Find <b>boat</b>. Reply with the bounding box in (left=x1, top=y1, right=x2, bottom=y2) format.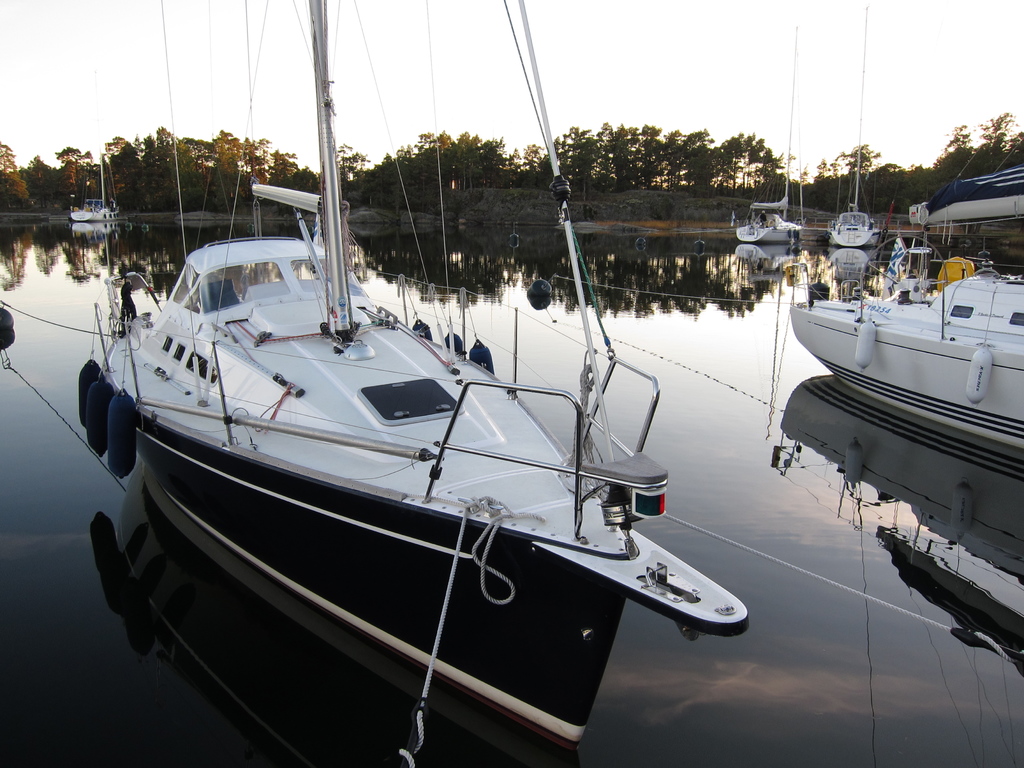
(left=828, top=4, right=879, bottom=248).
